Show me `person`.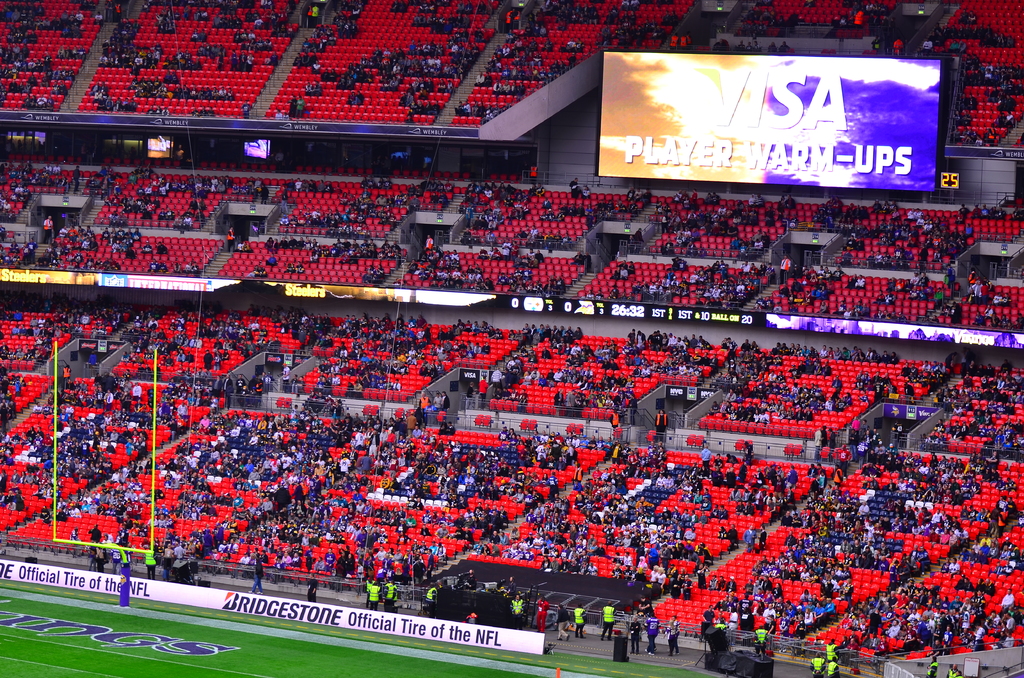
`person` is here: x1=465 y1=570 x2=479 y2=586.
